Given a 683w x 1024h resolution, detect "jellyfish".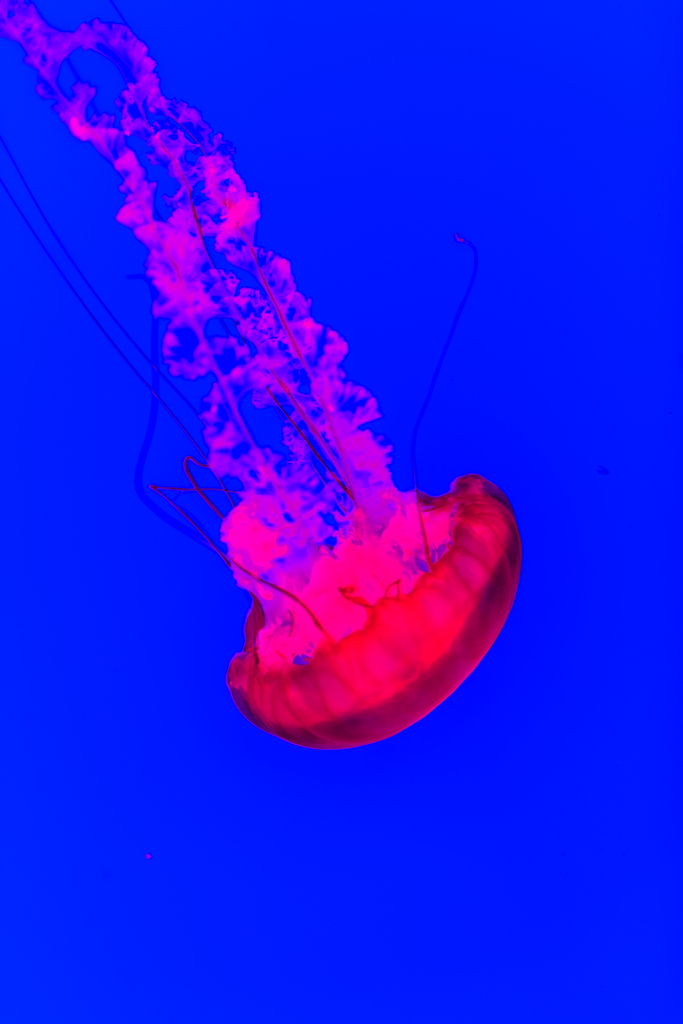
(left=6, top=36, right=524, bottom=773).
